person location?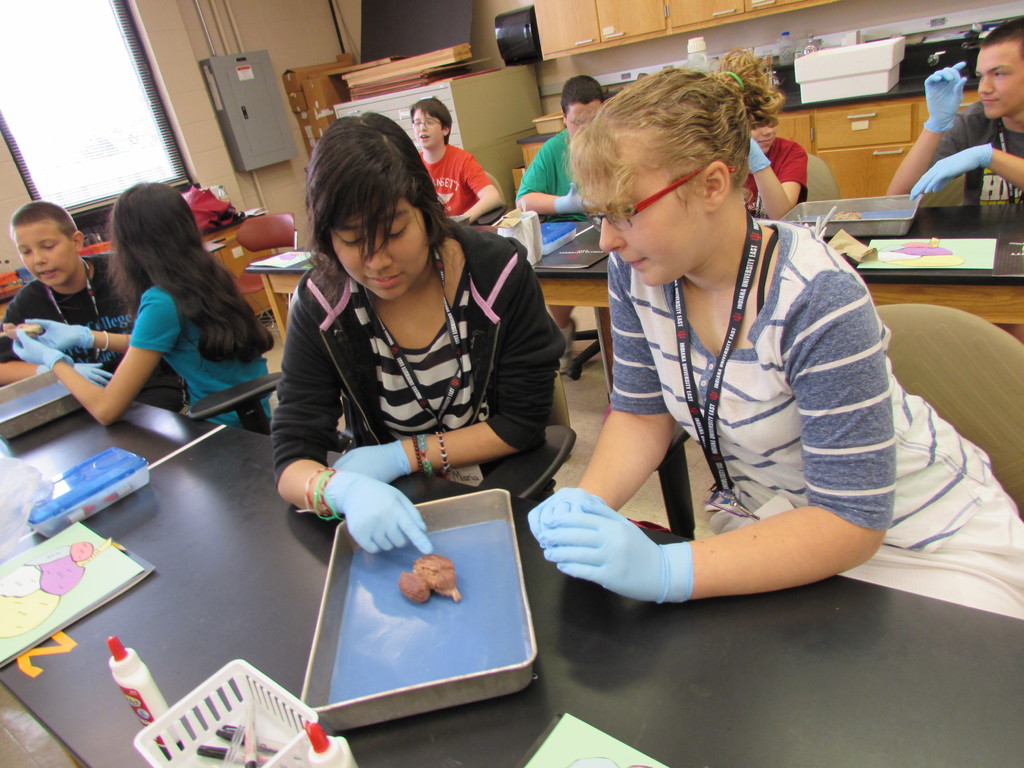
0/203/188/410
